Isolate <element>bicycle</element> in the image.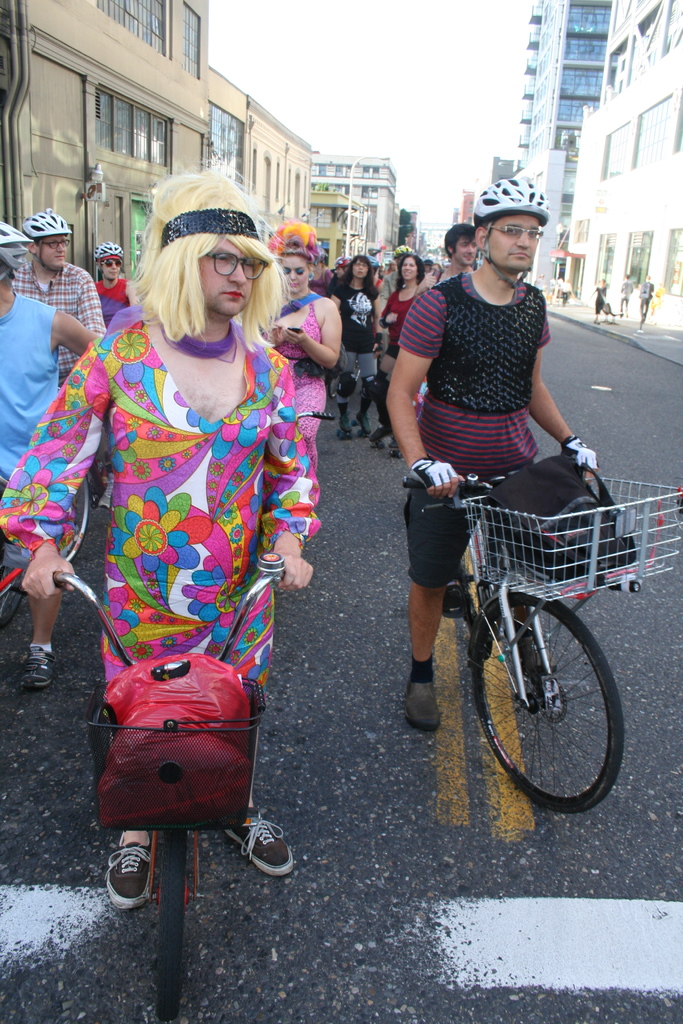
Isolated region: select_region(16, 550, 298, 1023).
